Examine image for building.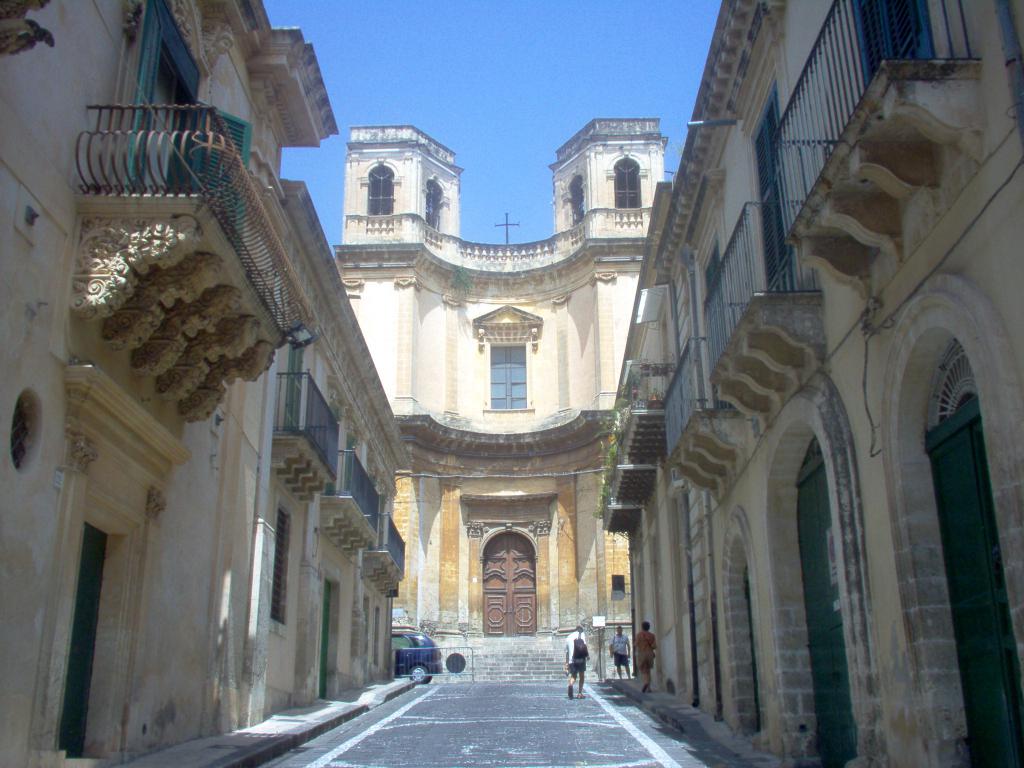
Examination result: {"x1": 584, "y1": 0, "x2": 1023, "y2": 762}.
